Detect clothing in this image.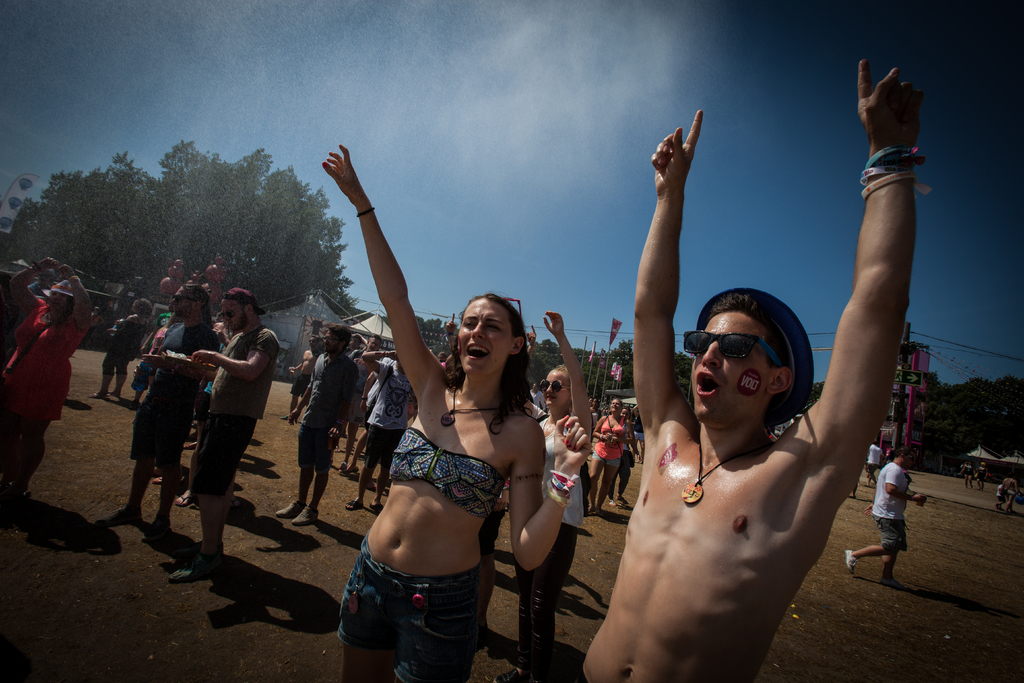
Detection: 868/440/883/474.
